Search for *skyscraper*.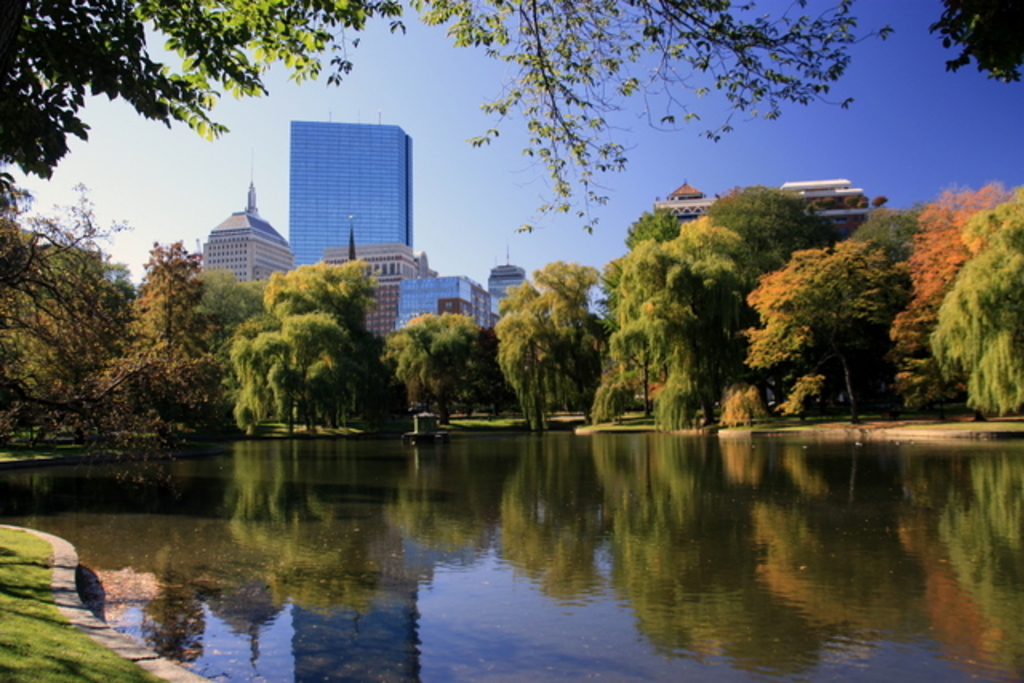
Found at 288 118 418 270.
